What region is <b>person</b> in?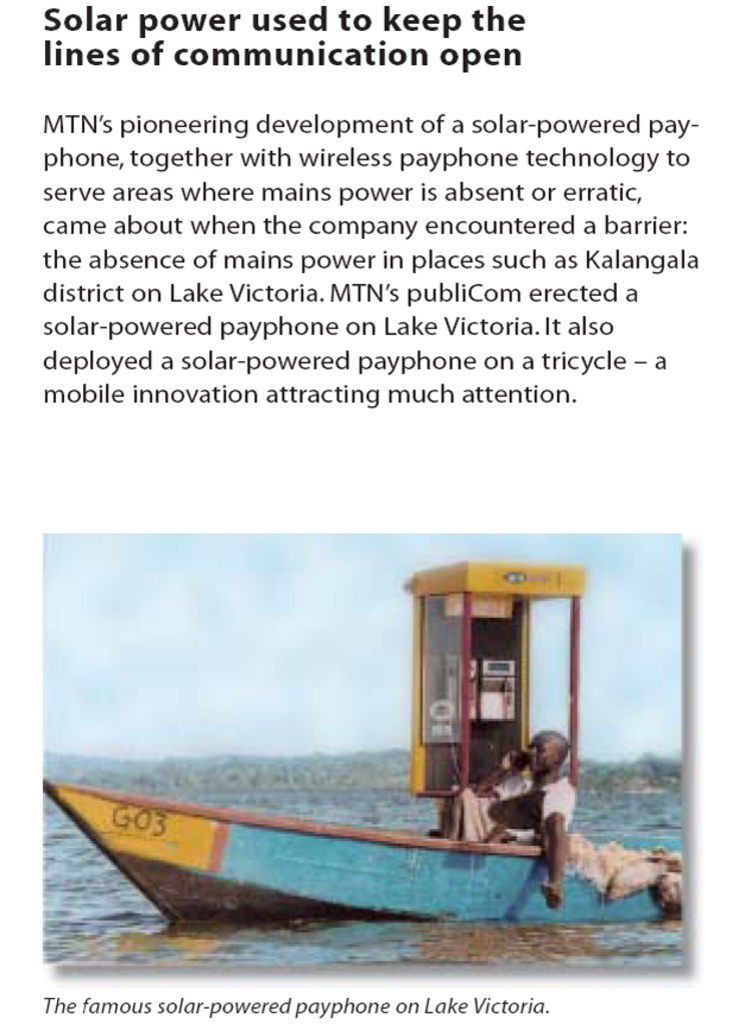
select_region(515, 740, 585, 877).
